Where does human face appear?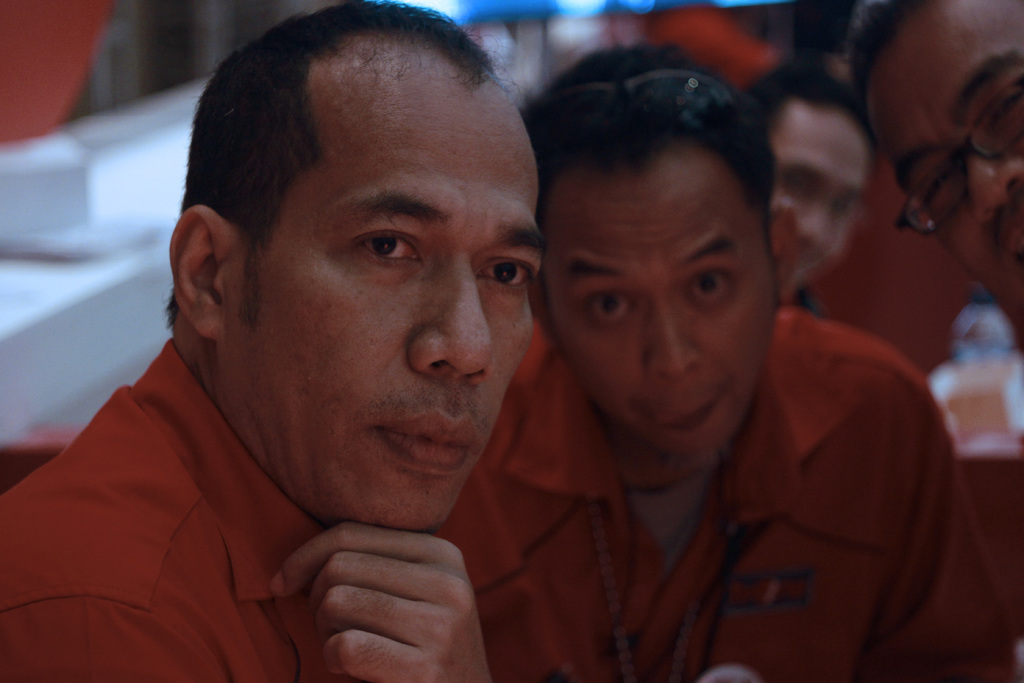
Appears at [left=252, top=67, right=548, bottom=532].
